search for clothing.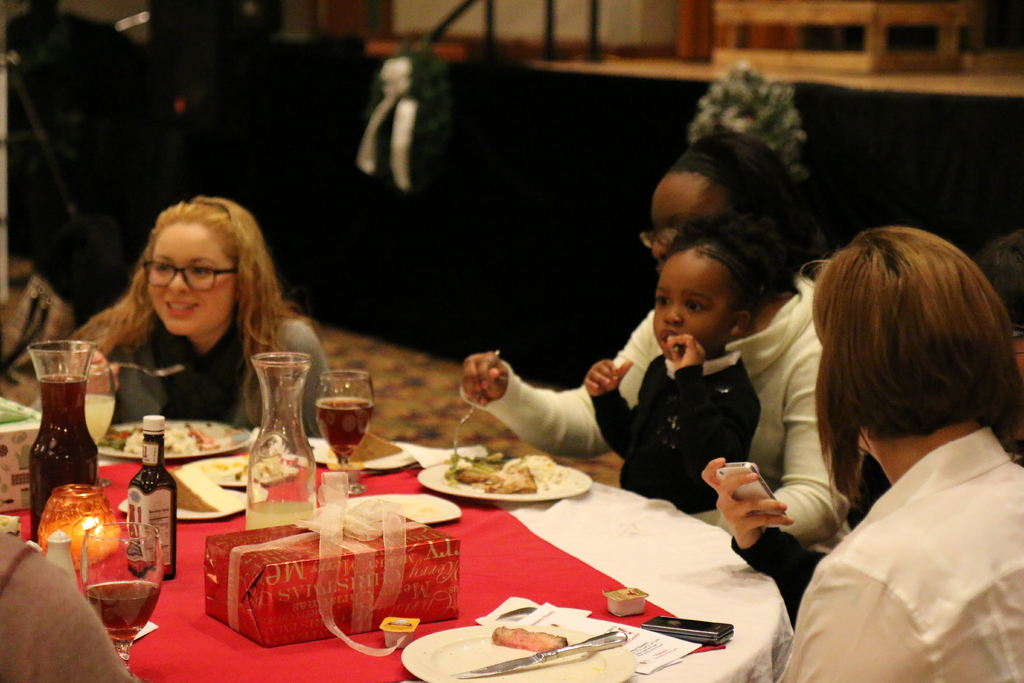
Found at 453,252,886,554.
